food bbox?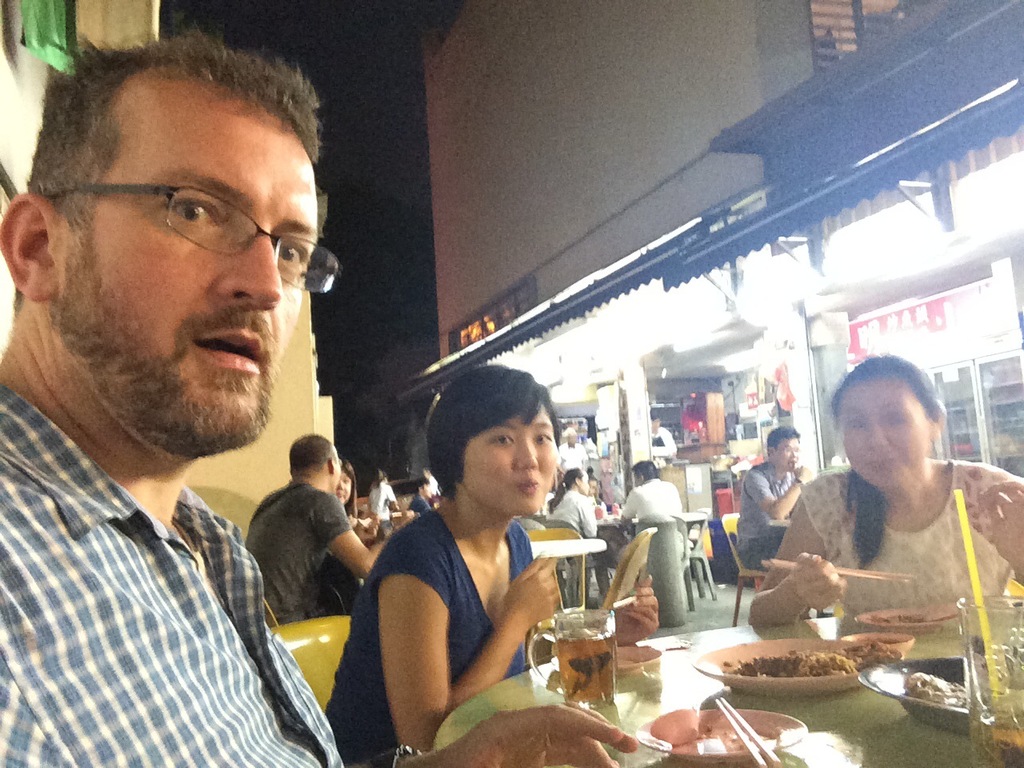
<bbox>870, 614, 954, 624</bbox>
